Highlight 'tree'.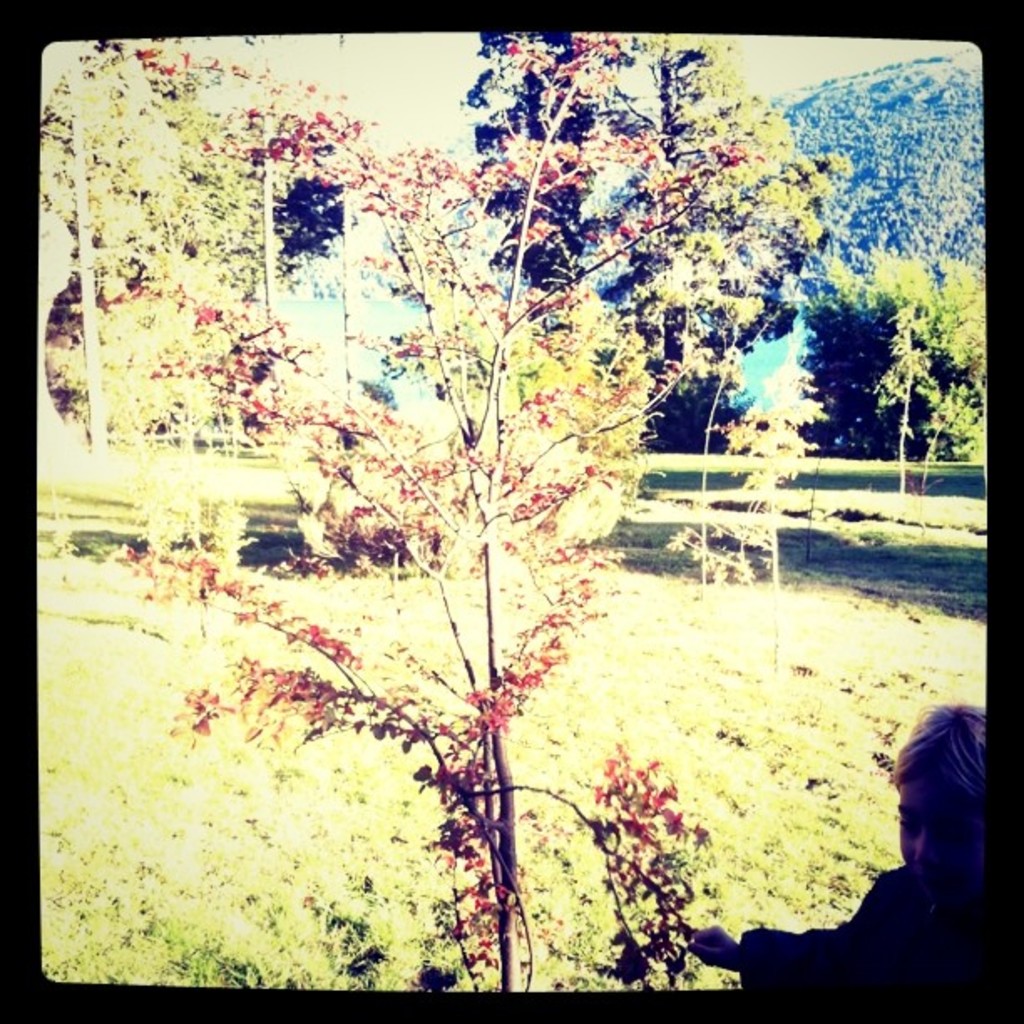
Highlighted region: 430 30 857 490.
